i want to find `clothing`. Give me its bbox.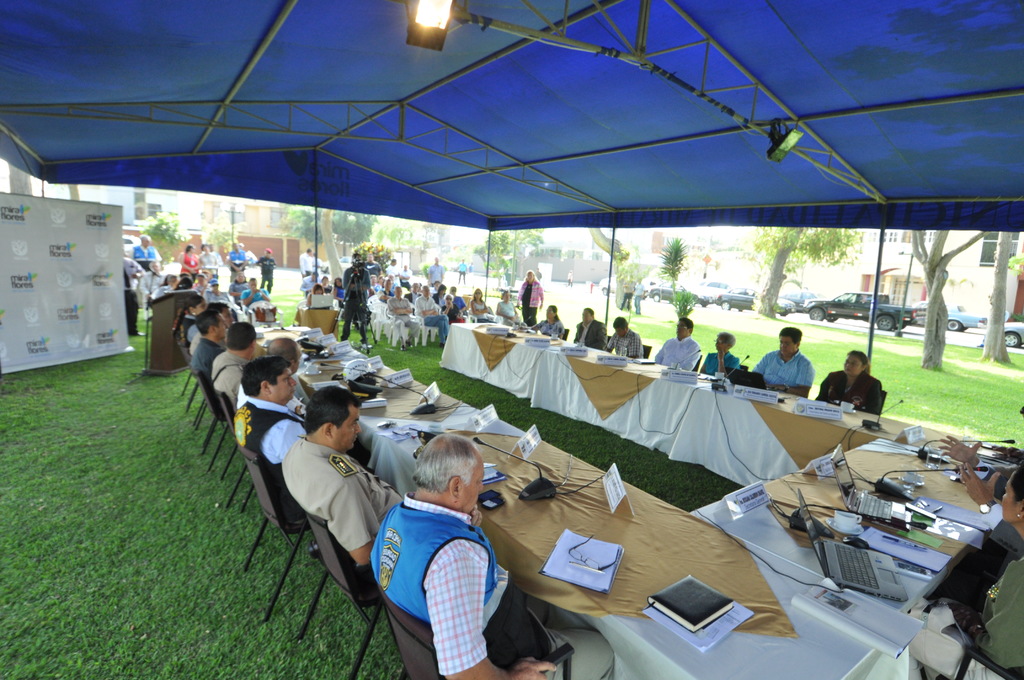
[225, 248, 246, 280].
